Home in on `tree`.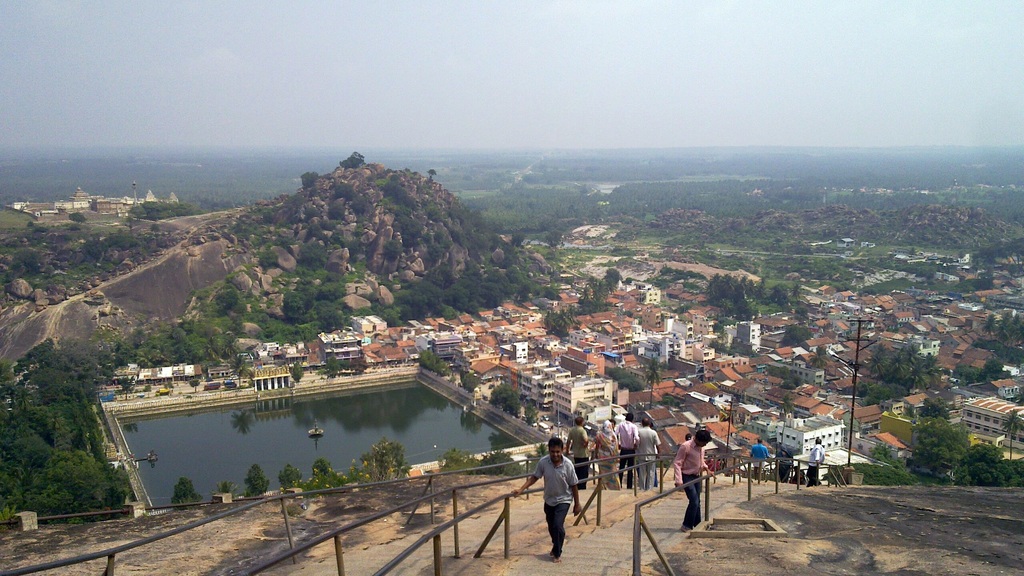
Homed in at bbox(977, 234, 1023, 267).
